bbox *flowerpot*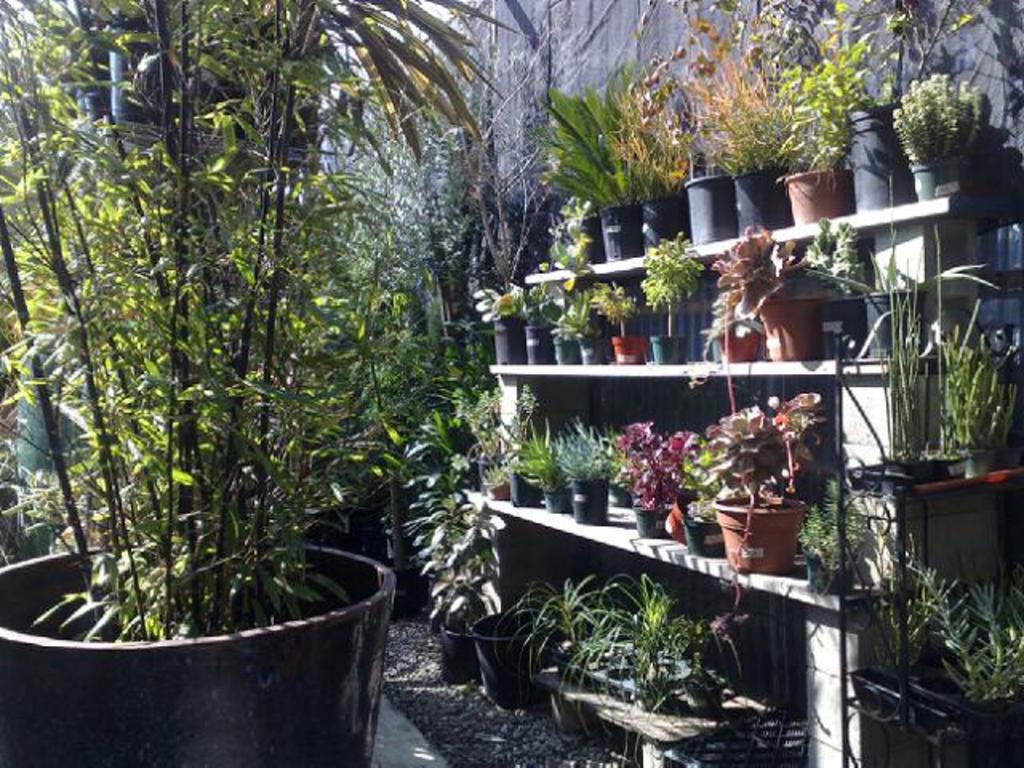
(0, 542, 394, 766)
